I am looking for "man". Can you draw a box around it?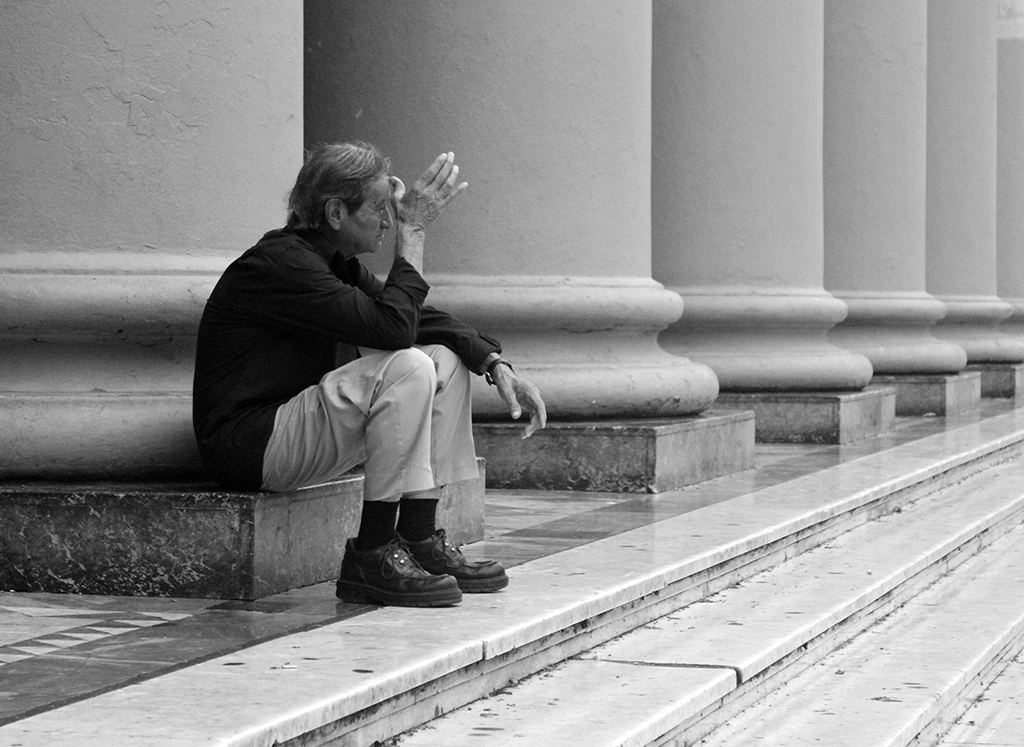
Sure, the bounding box is bbox(200, 156, 527, 593).
